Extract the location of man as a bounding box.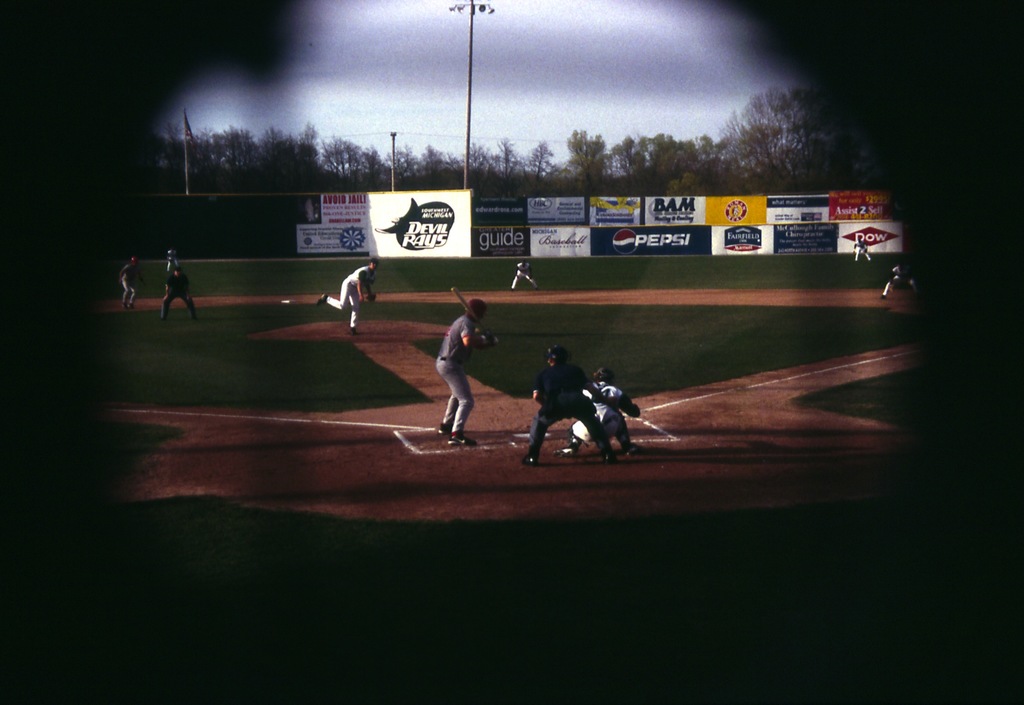
<box>156,266,200,321</box>.
